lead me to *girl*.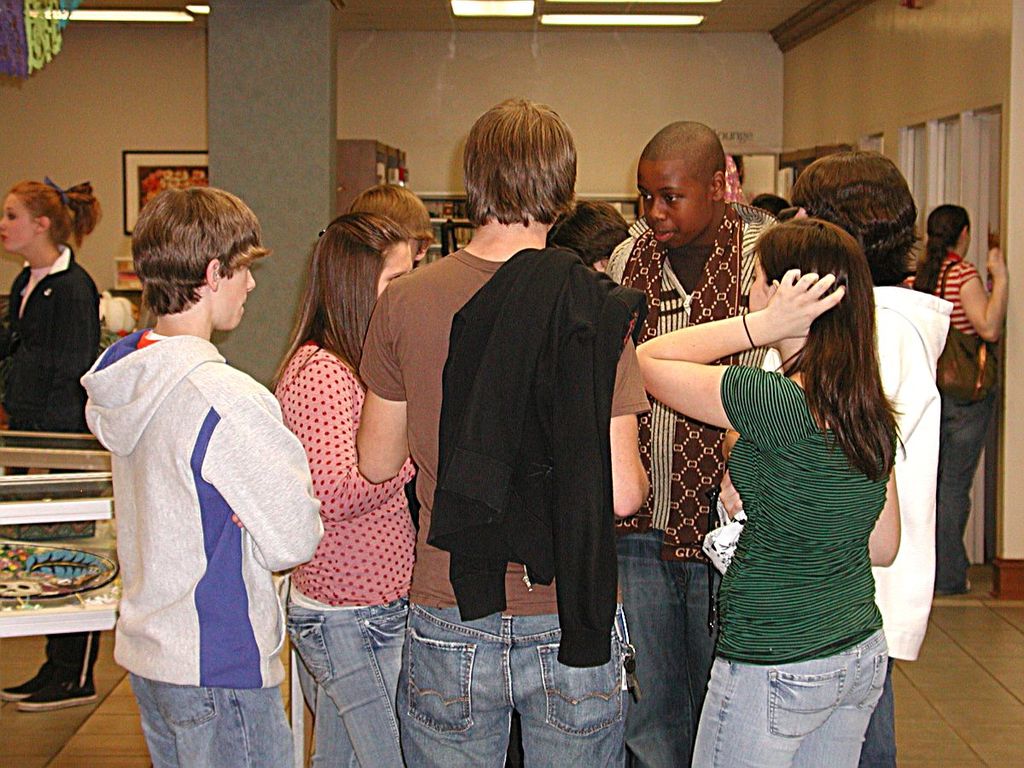
Lead to 0 177 104 717.
